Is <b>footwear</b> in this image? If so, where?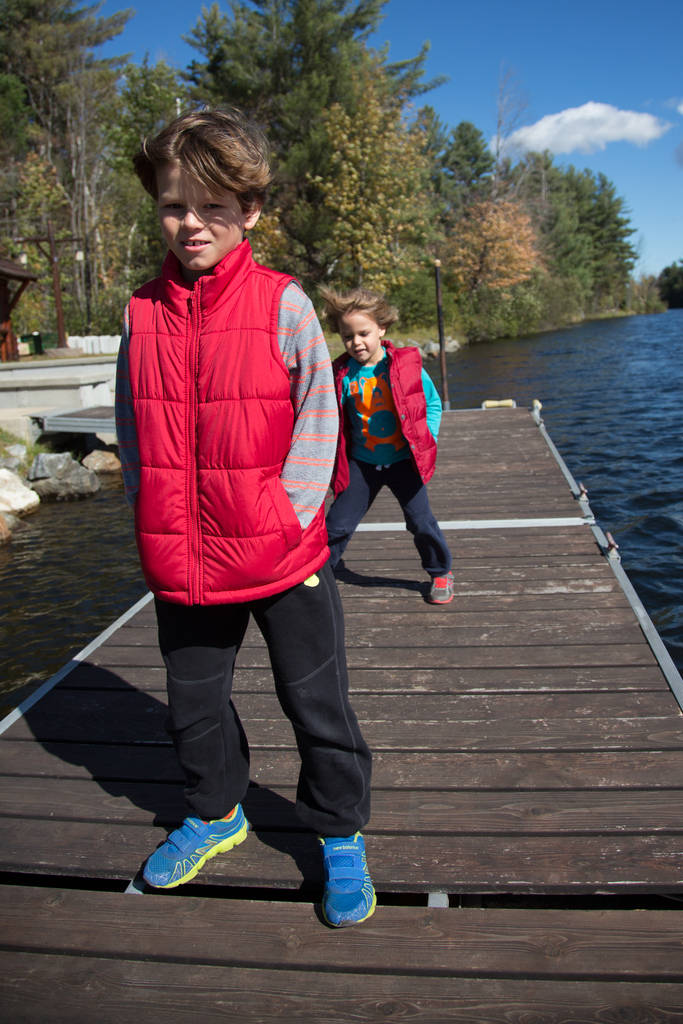
Yes, at detection(429, 571, 453, 609).
